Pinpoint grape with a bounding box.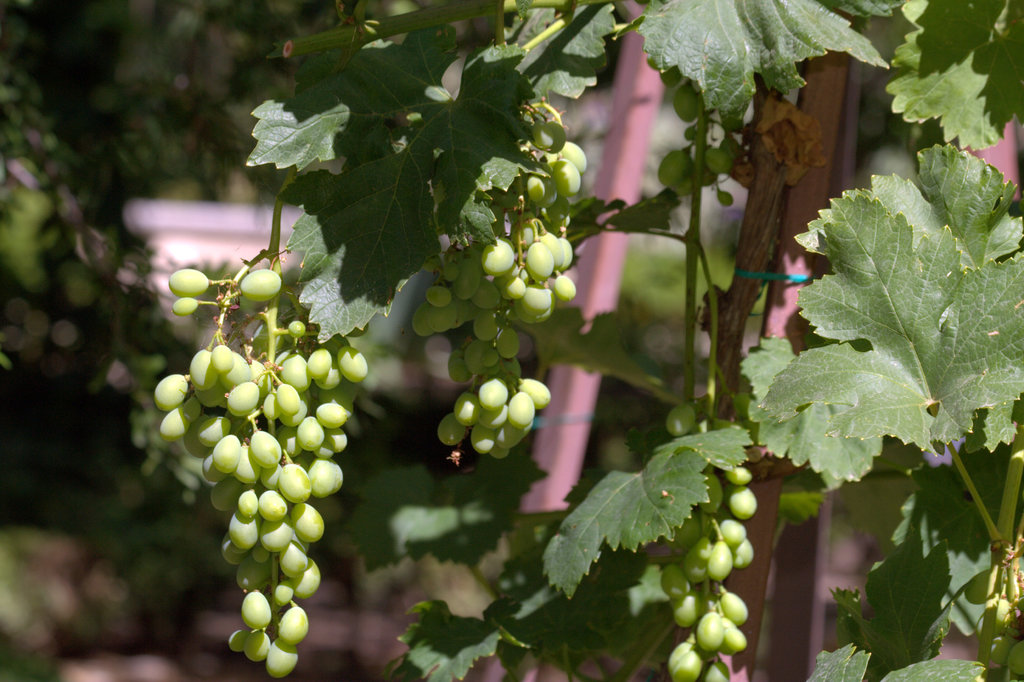
[left=962, top=570, right=992, bottom=604].
